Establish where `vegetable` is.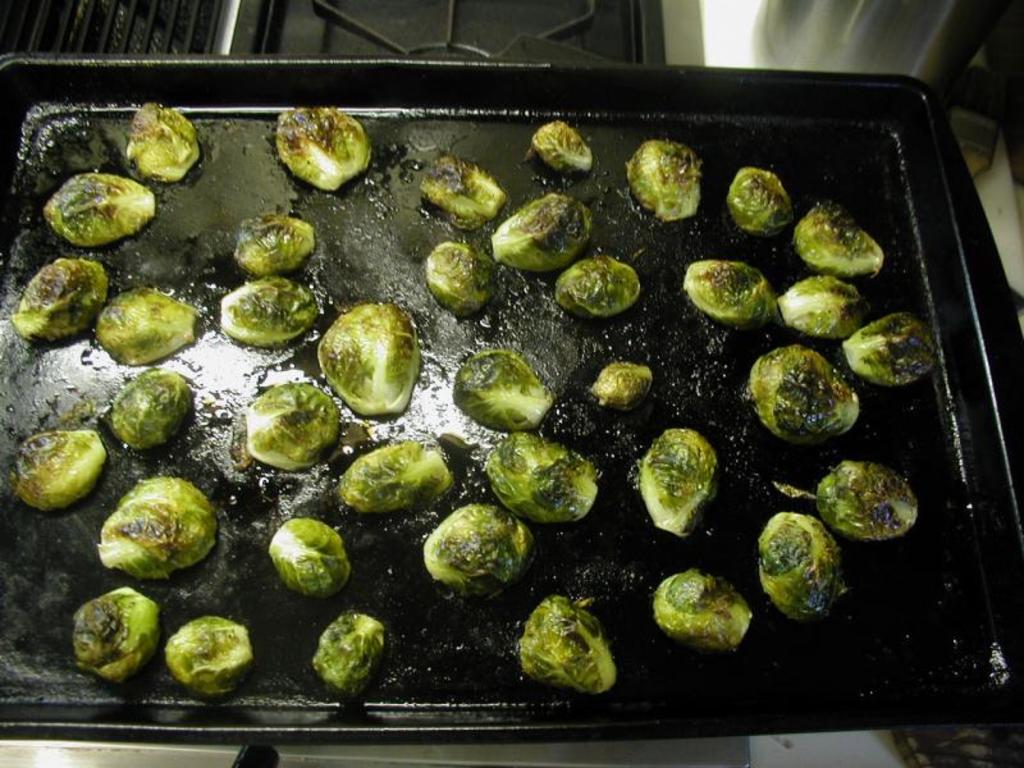
Established at (left=424, top=242, right=499, bottom=320).
